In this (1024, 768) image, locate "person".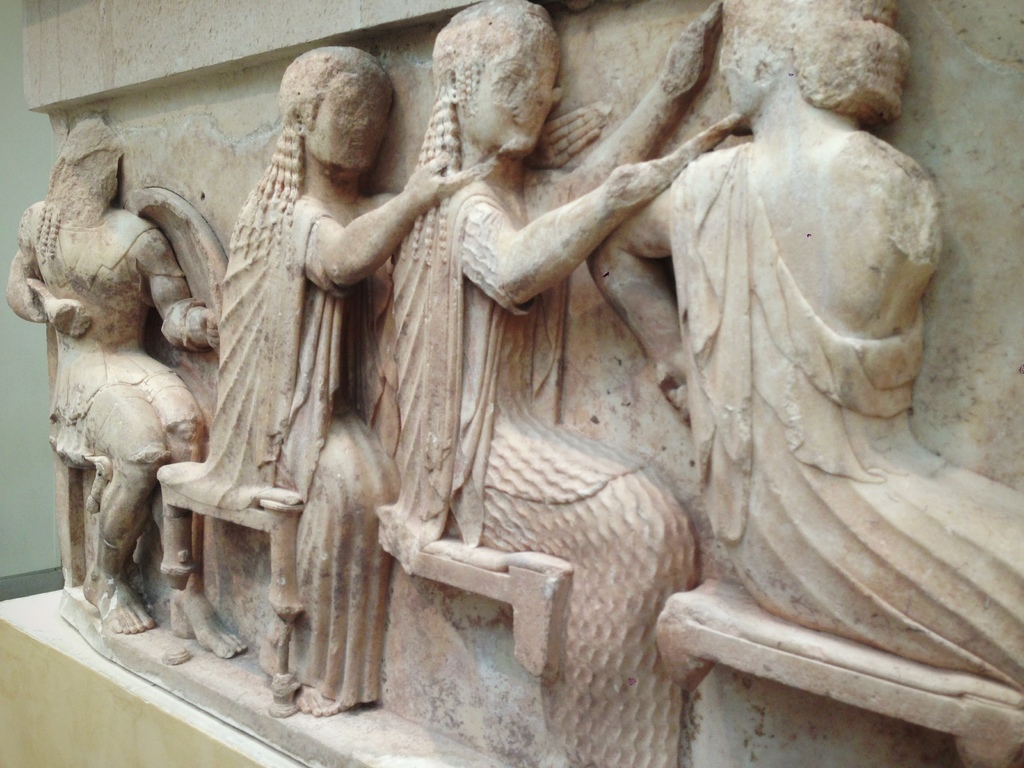
Bounding box: detection(386, 10, 728, 767).
